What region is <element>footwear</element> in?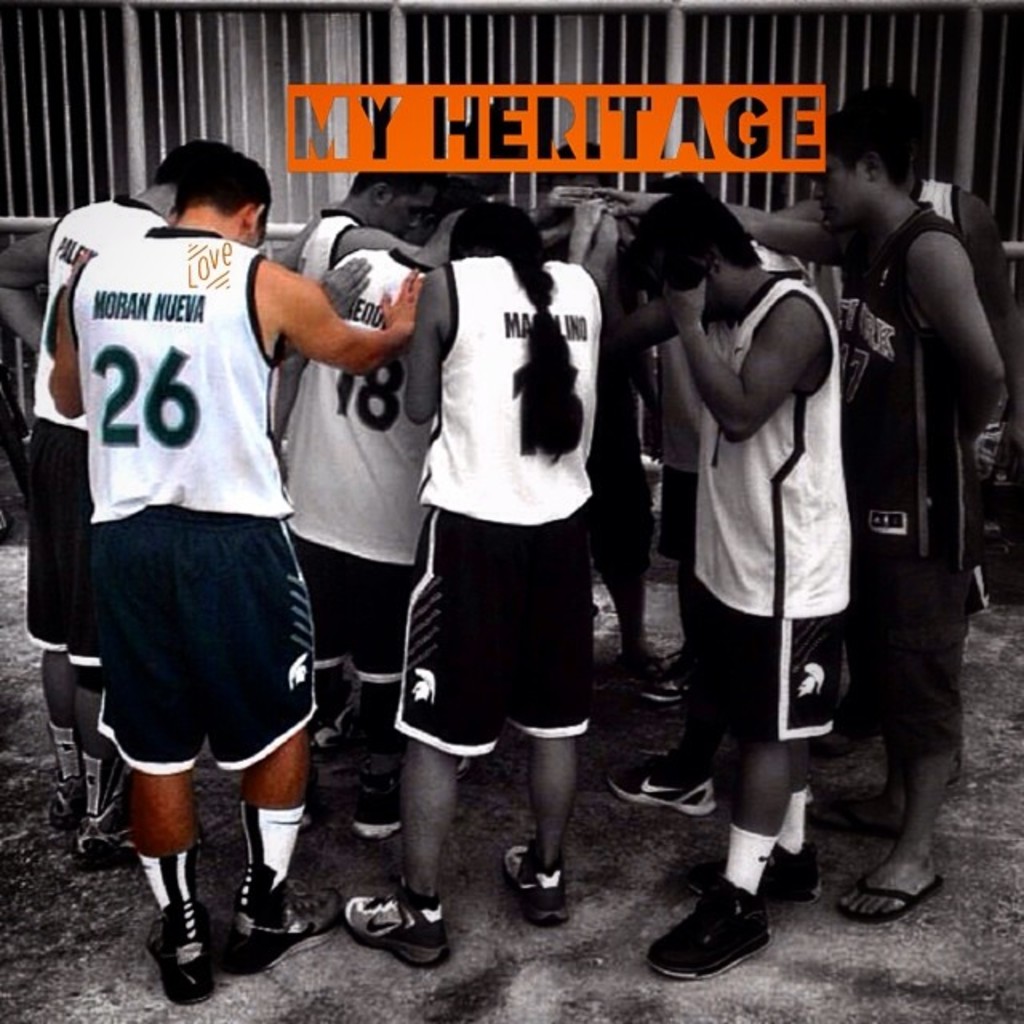
box=[146, 899, 205, 998].
